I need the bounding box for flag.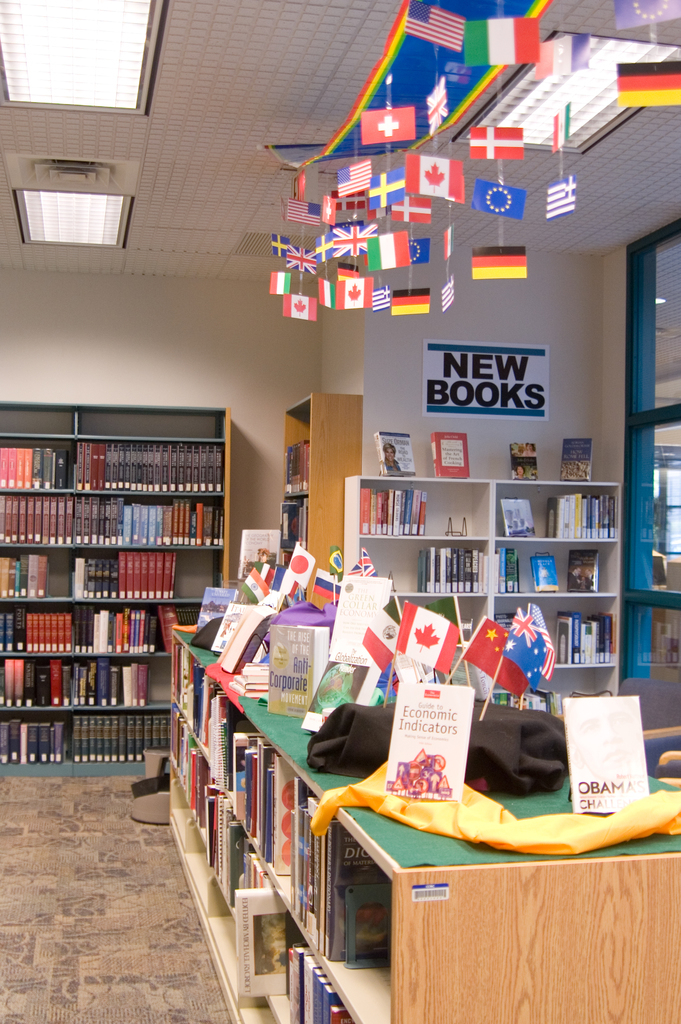
Here it is: (451,615,531,703).
